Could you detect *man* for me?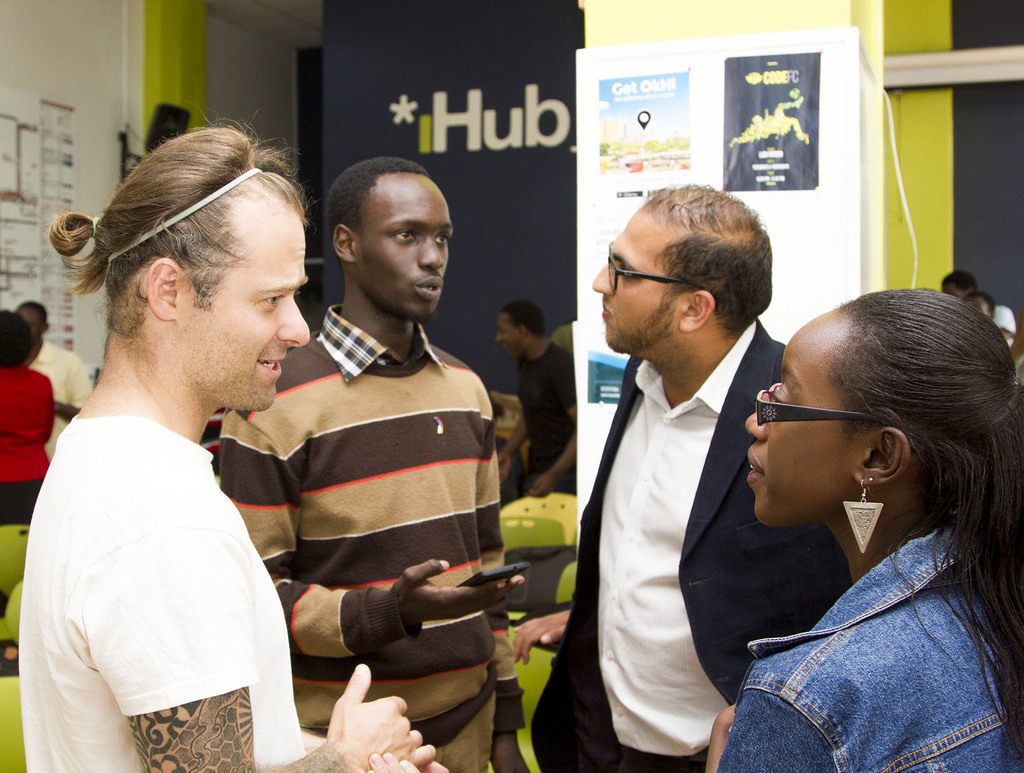
Detection result: [left=217, top=156, right=531, bottom=772].
